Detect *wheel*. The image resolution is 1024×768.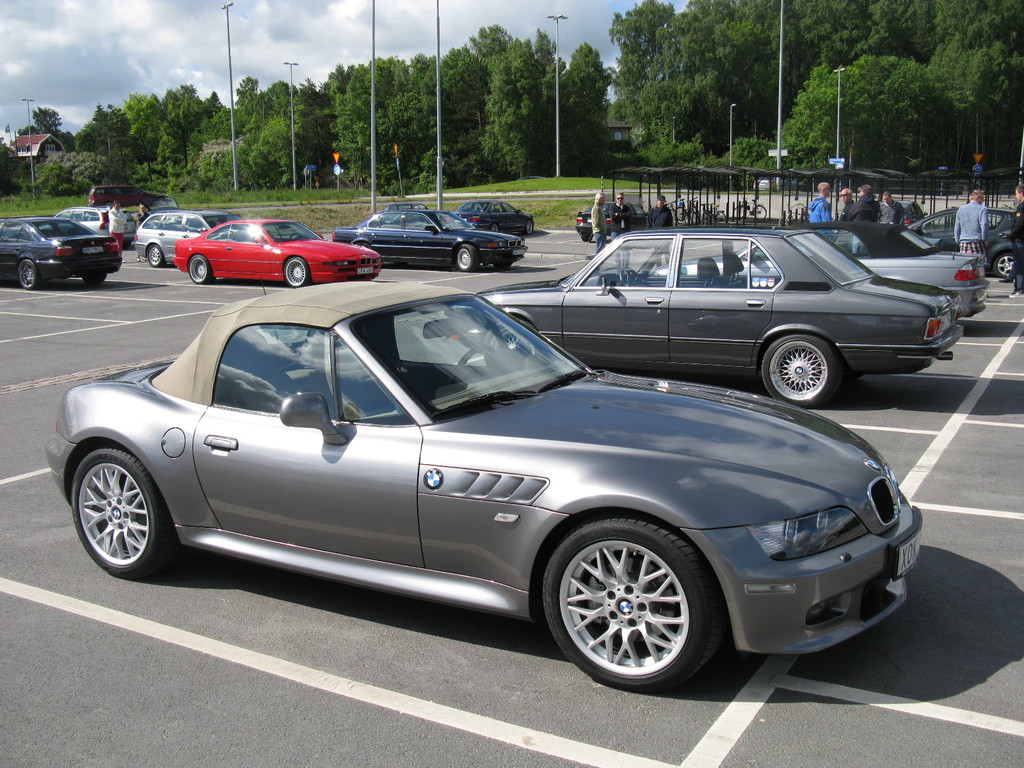
bbox=(492, 262, 513, 268).
